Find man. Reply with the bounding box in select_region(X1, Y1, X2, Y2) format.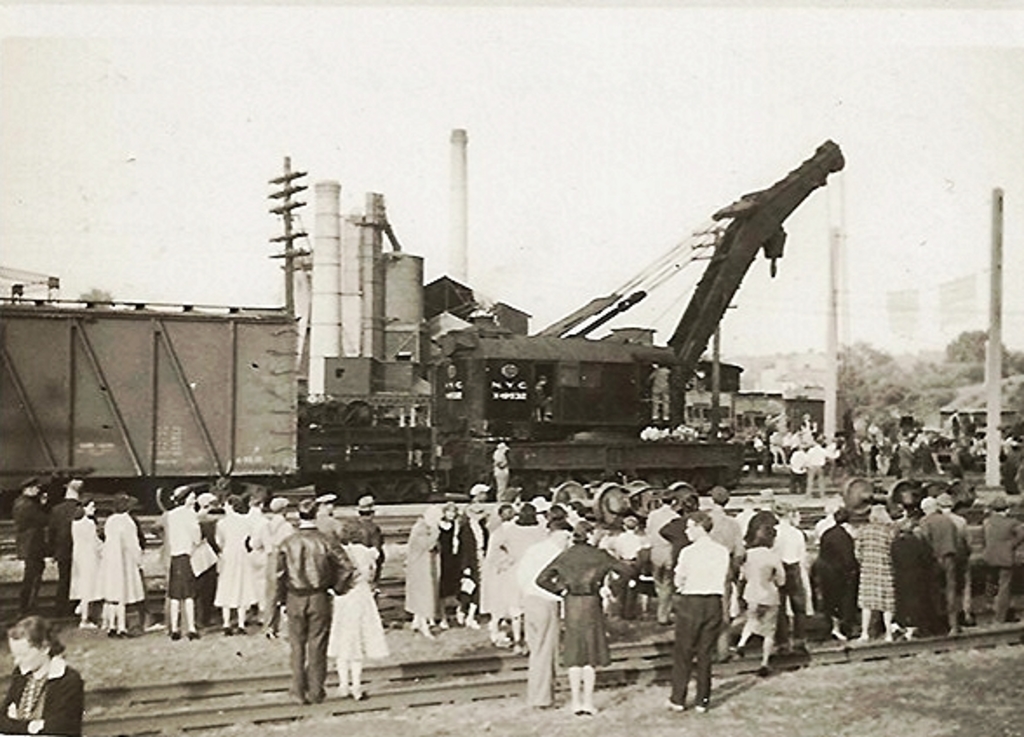
select_region(258, 512, 347, 709).
